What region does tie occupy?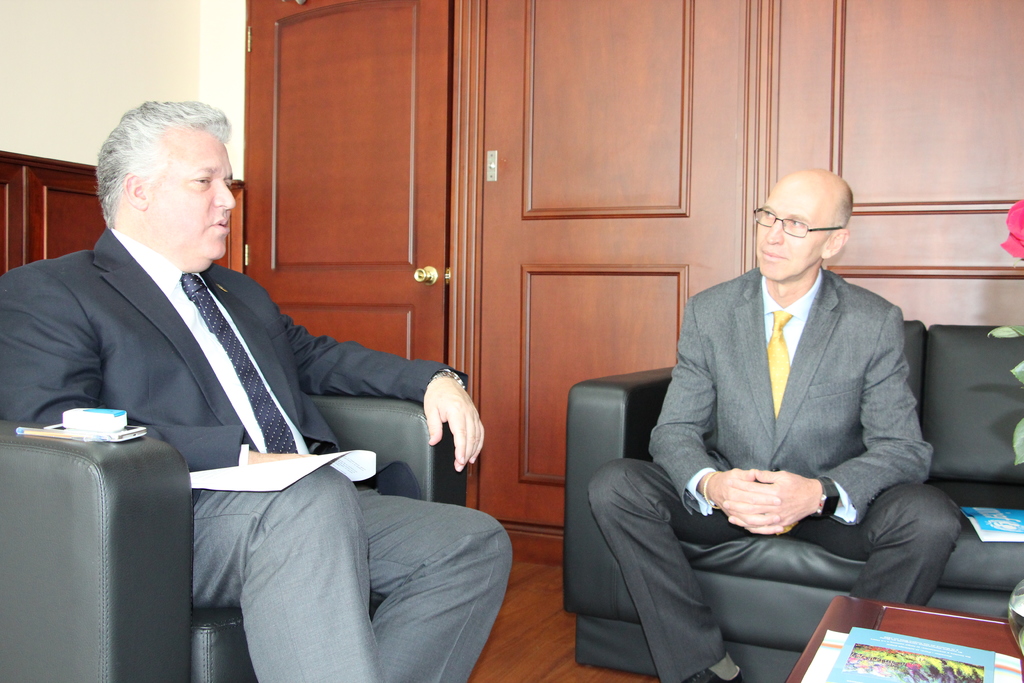
region(765, 309, 792, 418).
